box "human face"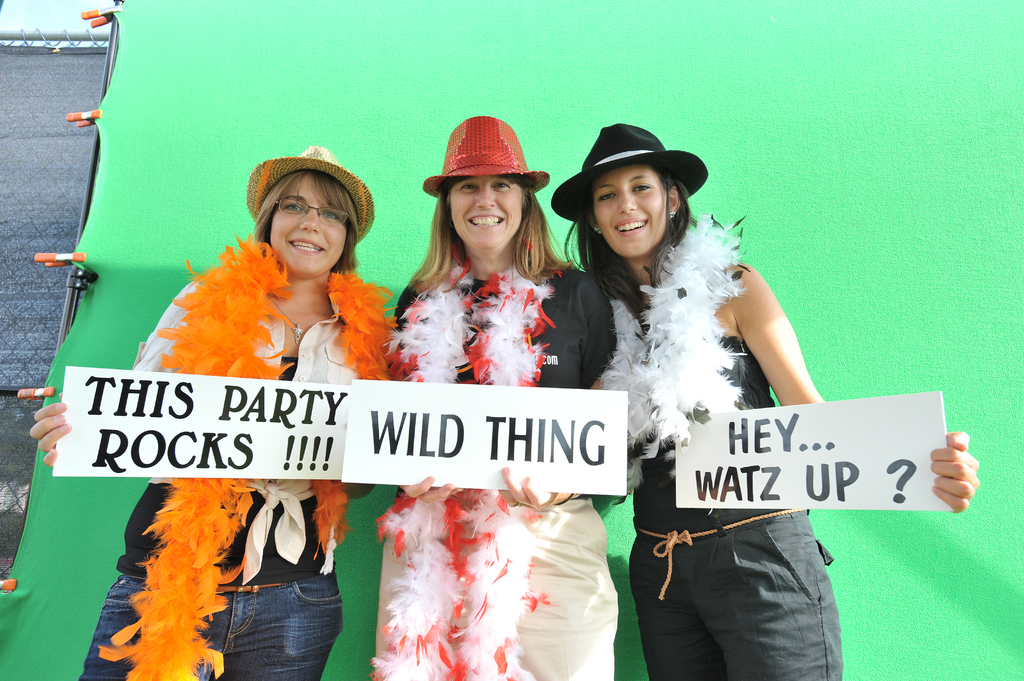
[448,183,524,254]
